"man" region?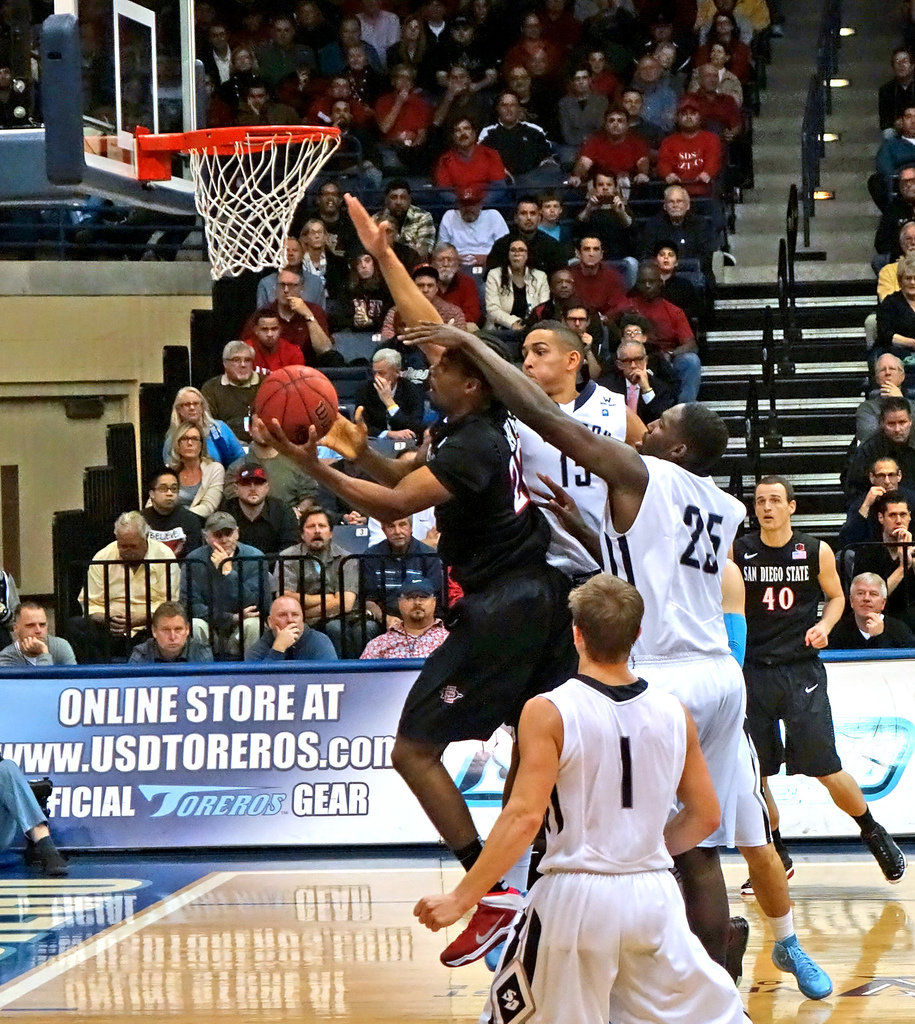
853:490:914:632
